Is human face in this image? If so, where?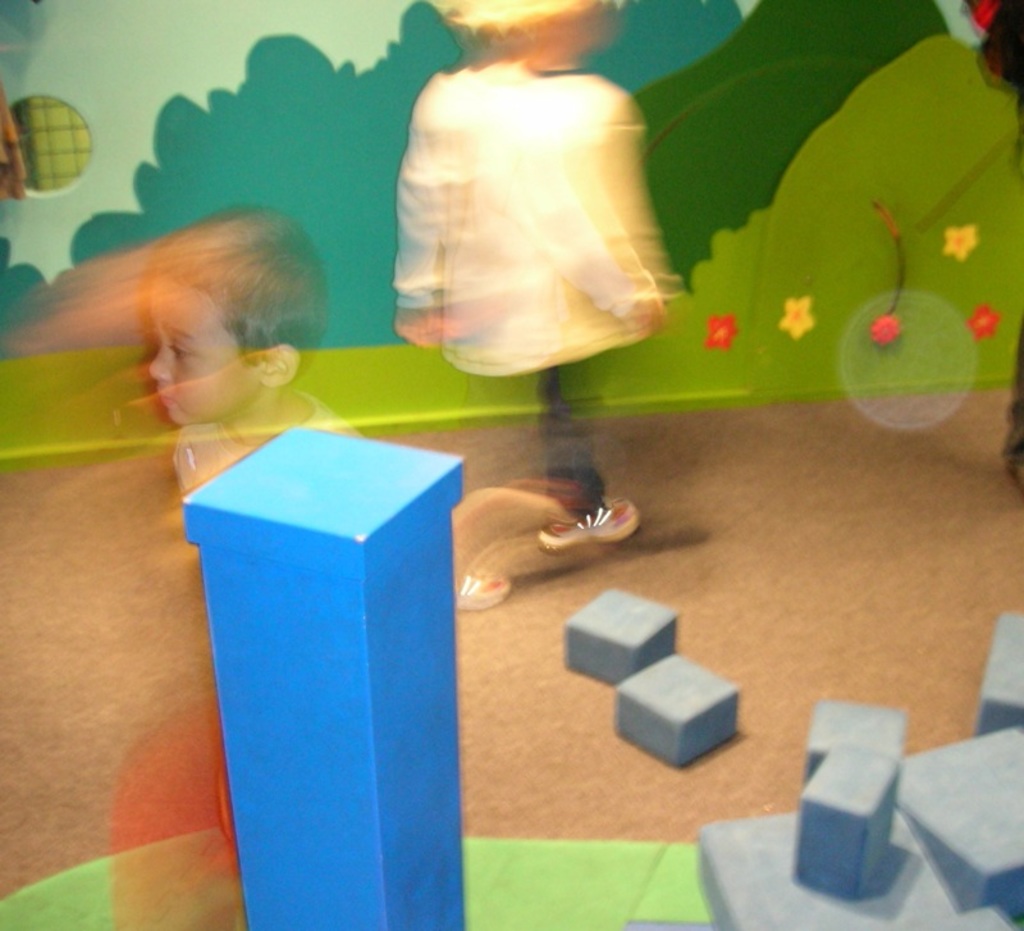
Yes, at (left=148, top=278, right=260, bottom=425).
